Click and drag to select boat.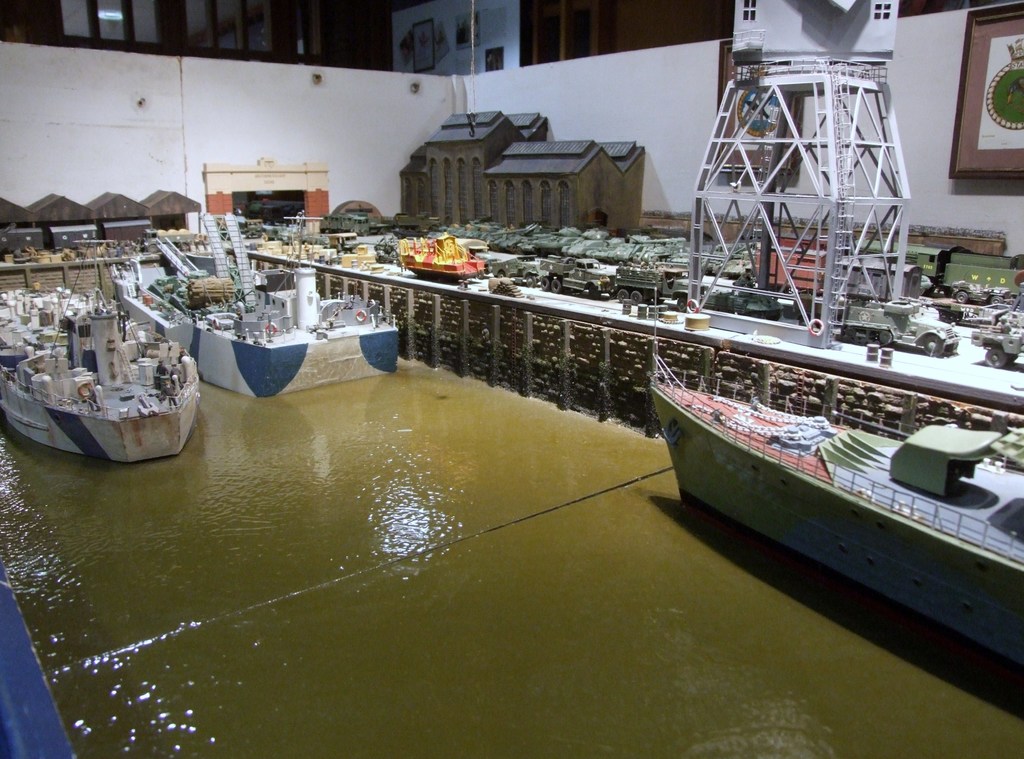
Selection: x1=17 y1=227 x2=202 y2=480.
